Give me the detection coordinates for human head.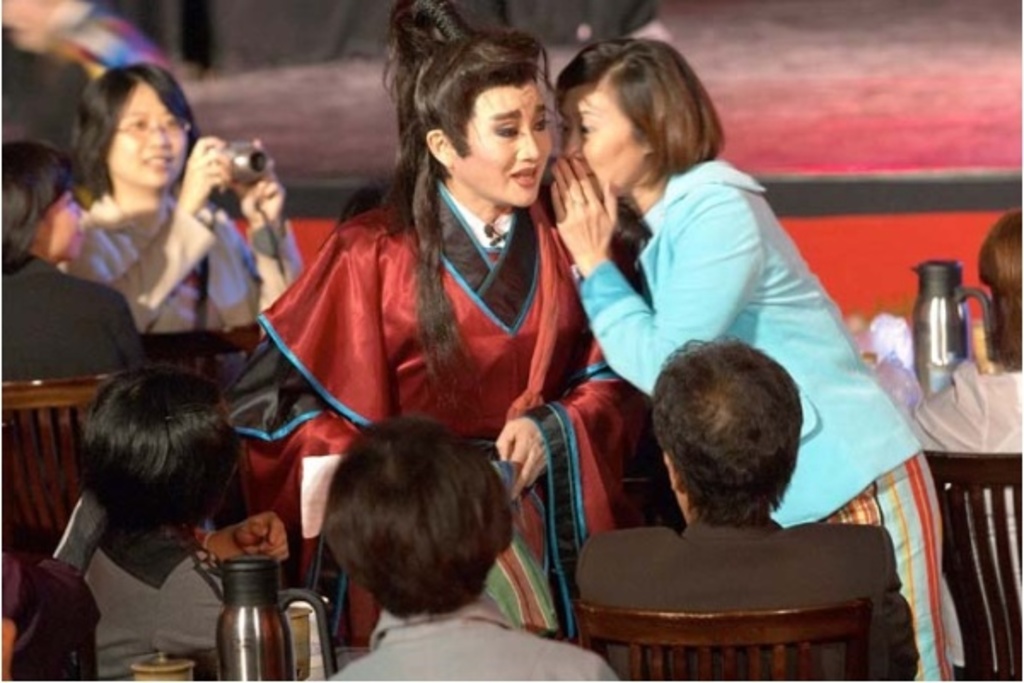
<box>556,39,719,201</box>.
